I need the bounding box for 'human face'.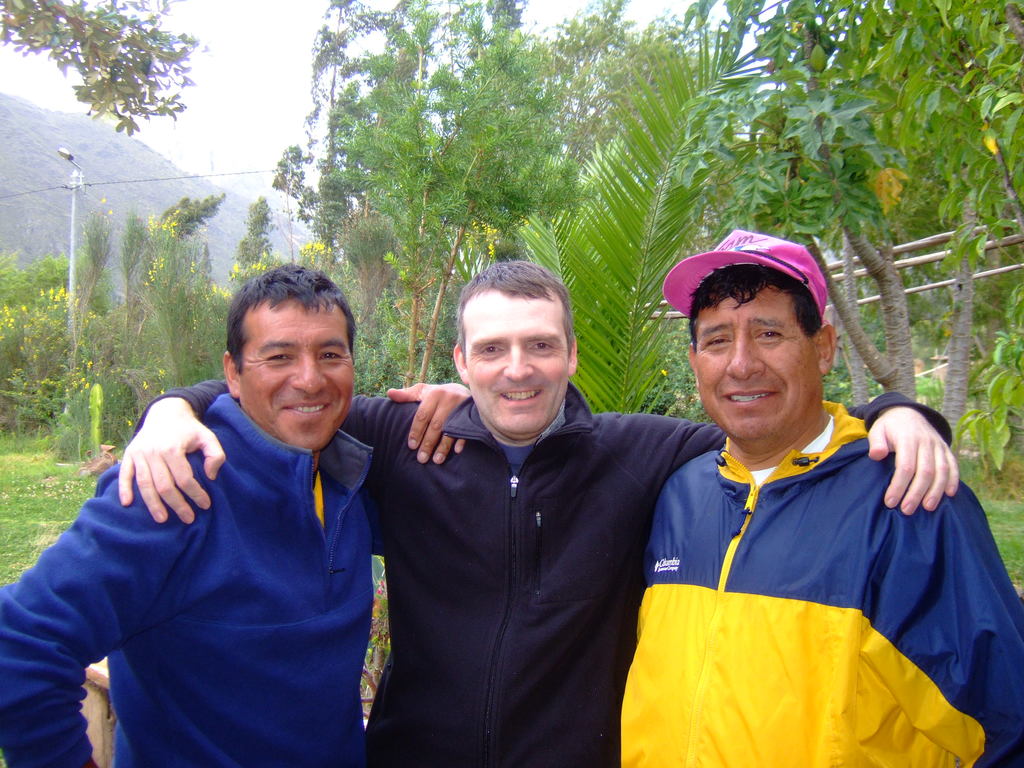
Here it is: 694,298,822,437.
